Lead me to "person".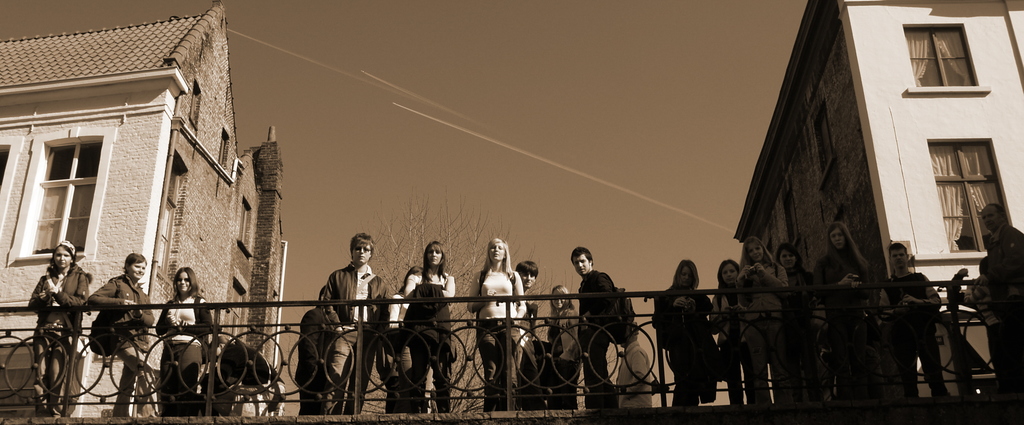
Lead to left=957, top=196, right=1023, bottom=412.
